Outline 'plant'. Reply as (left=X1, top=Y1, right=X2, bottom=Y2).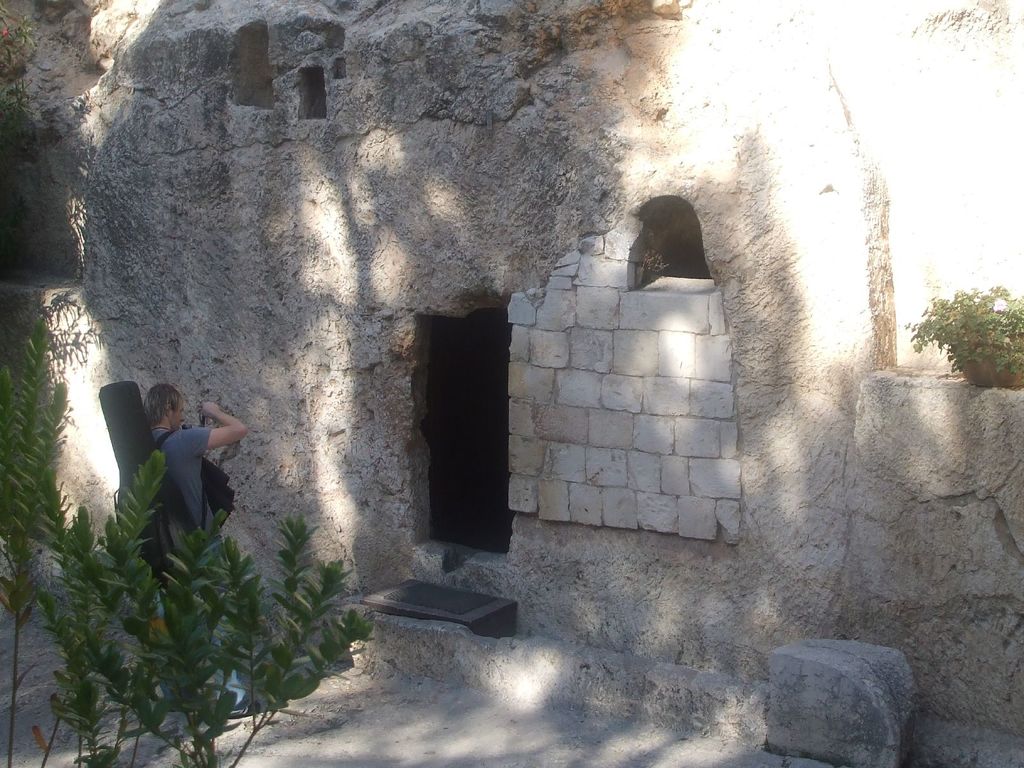
(left=903, top=282, right=1023, bottom=374).
